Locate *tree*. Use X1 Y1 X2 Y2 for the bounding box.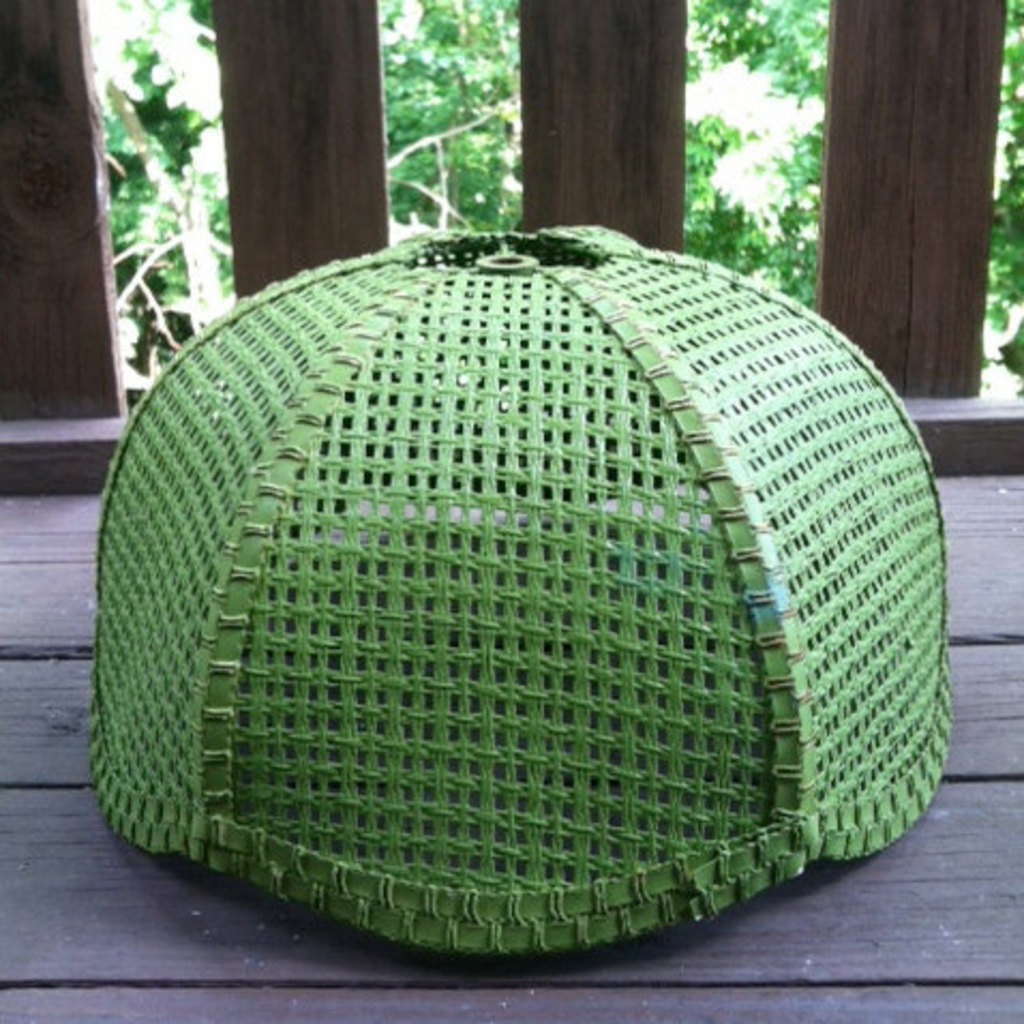
988 0 1022 330.
